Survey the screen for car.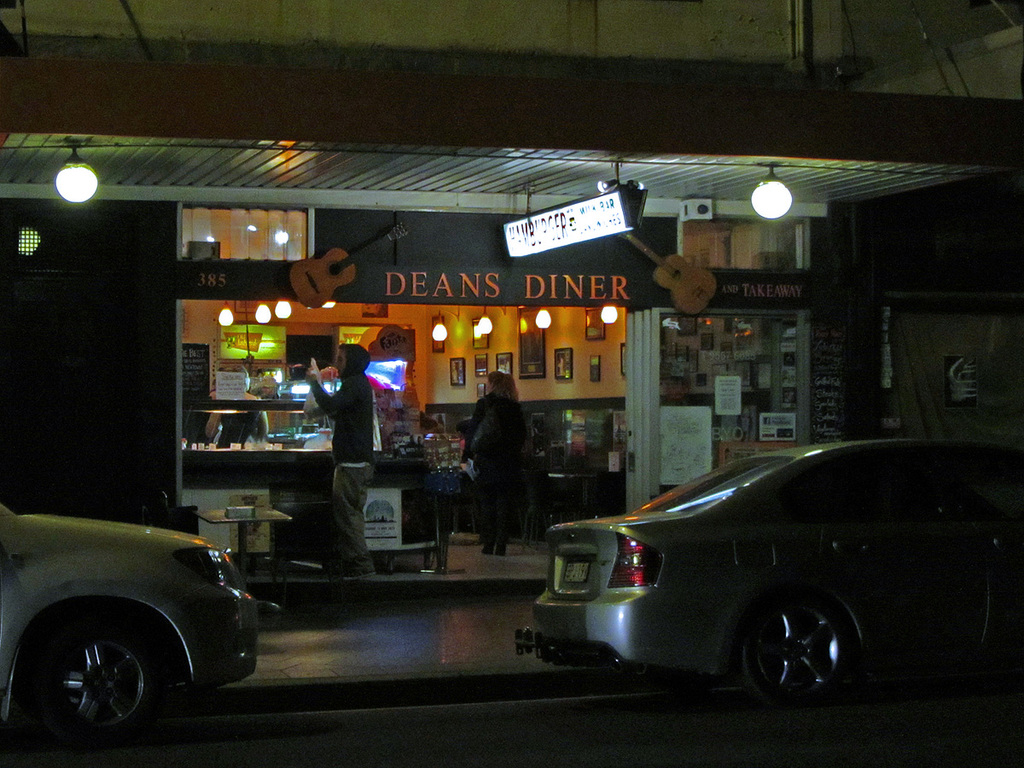
Survey found: 0, 509, 256, 759.
